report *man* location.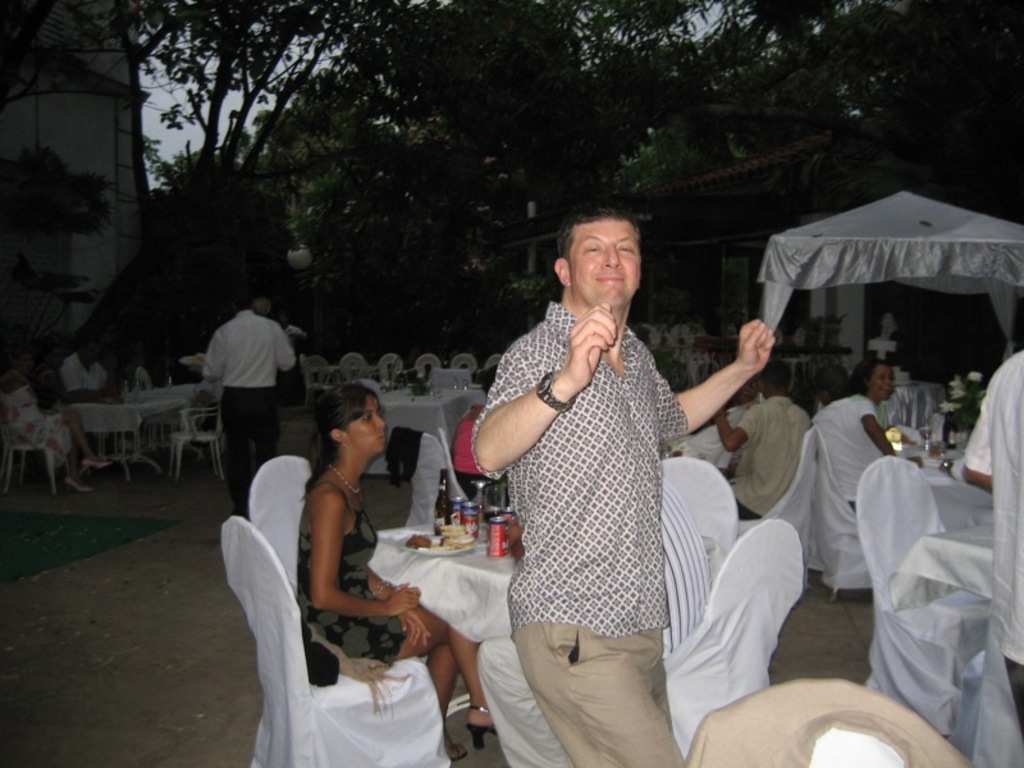
Report: Rect(959, 347, 1023, 739).
